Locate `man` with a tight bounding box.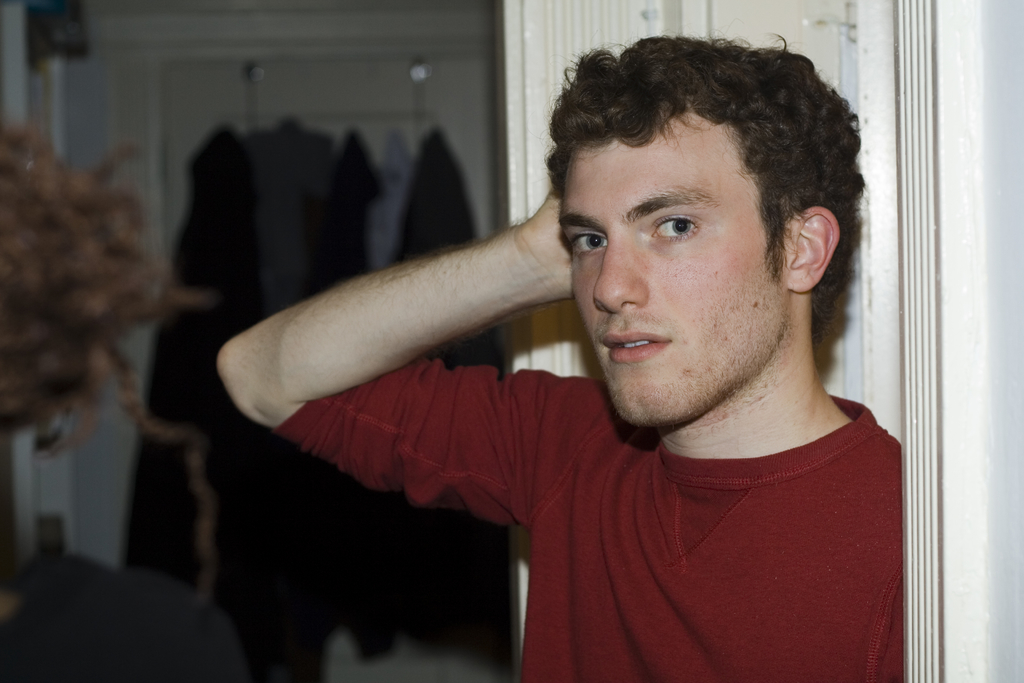
(248, 39, 954, 669).
